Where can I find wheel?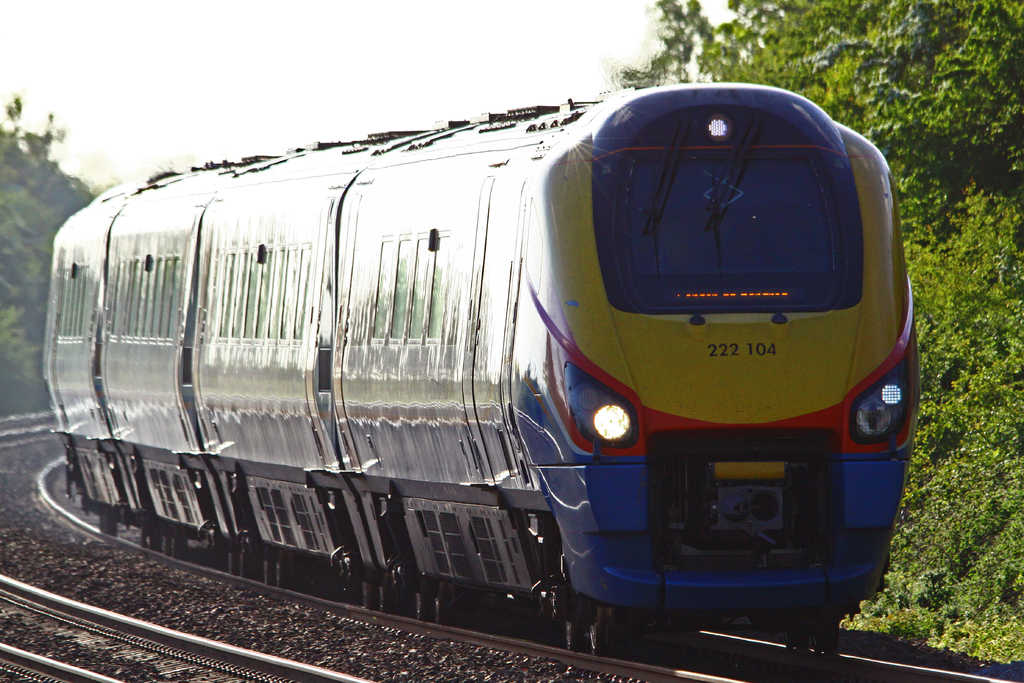
You can find it at 564 621 577 650.
